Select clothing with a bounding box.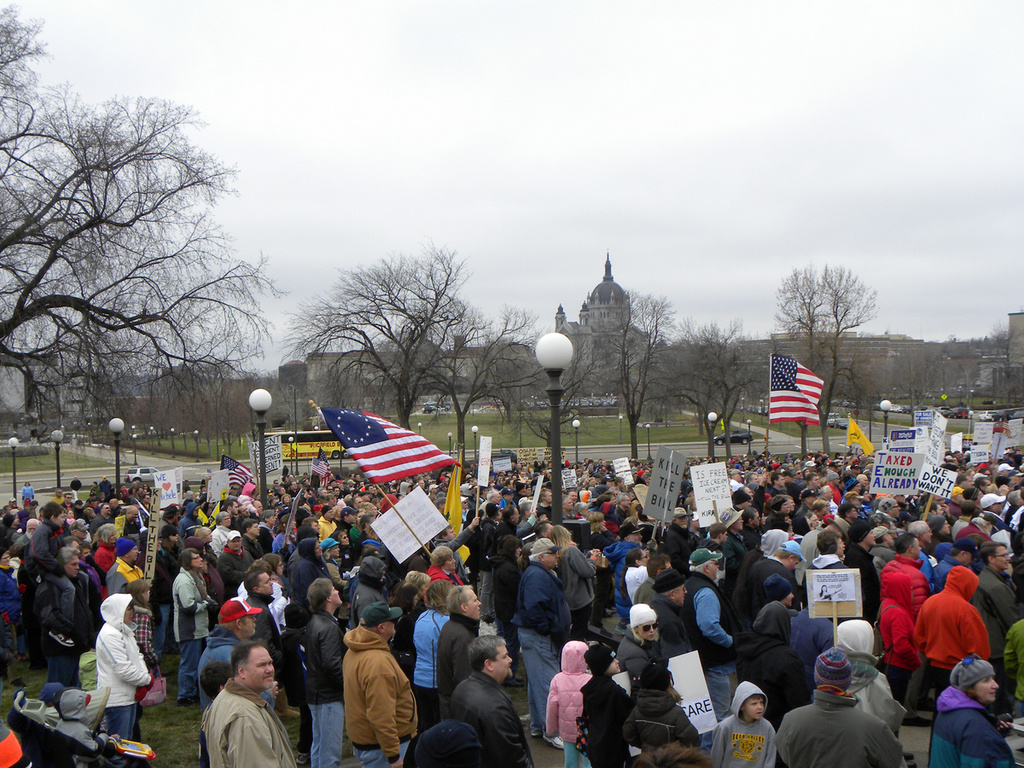
bbox=(547, 642, 592, 767).
